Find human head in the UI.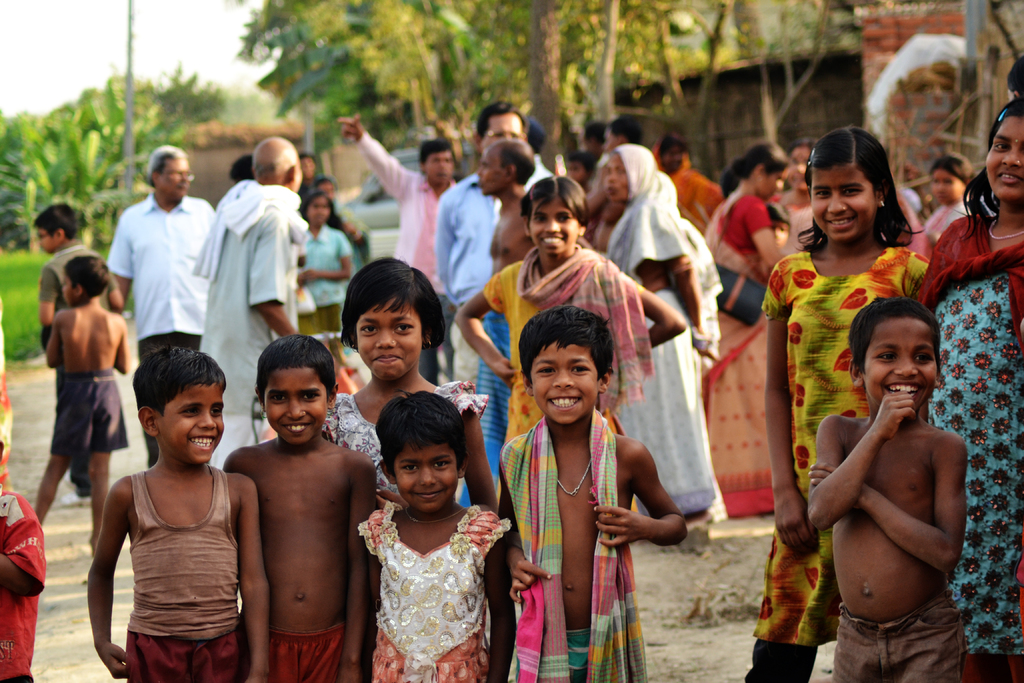
UI element at (931,151,975,204).
